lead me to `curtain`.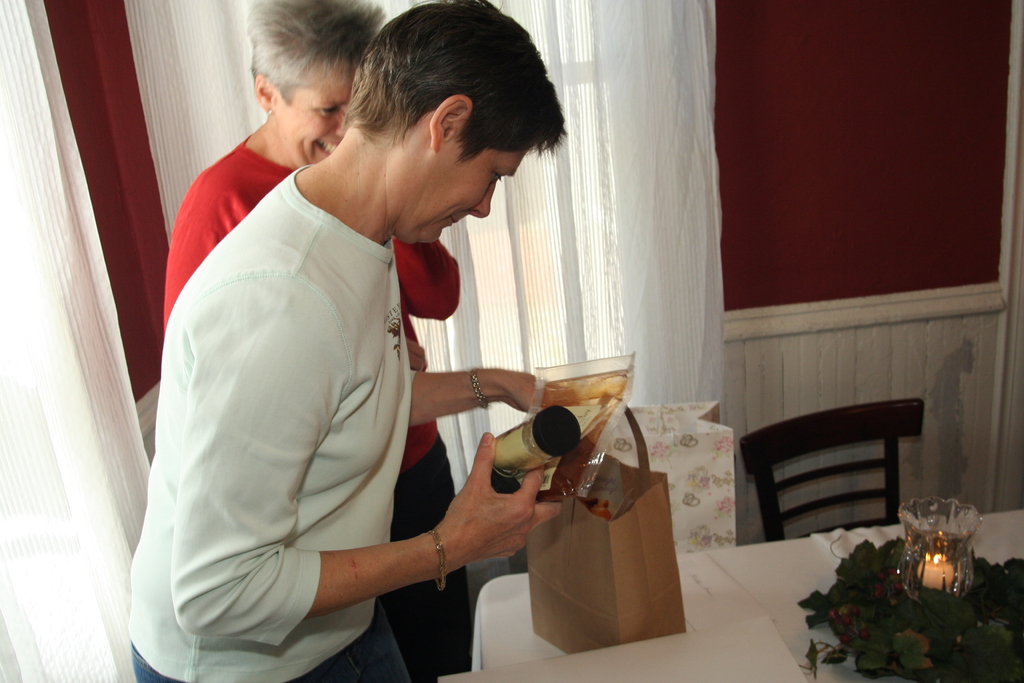
Lead to pyautogui.locateOnScreen(416, 0, 708, 579).
